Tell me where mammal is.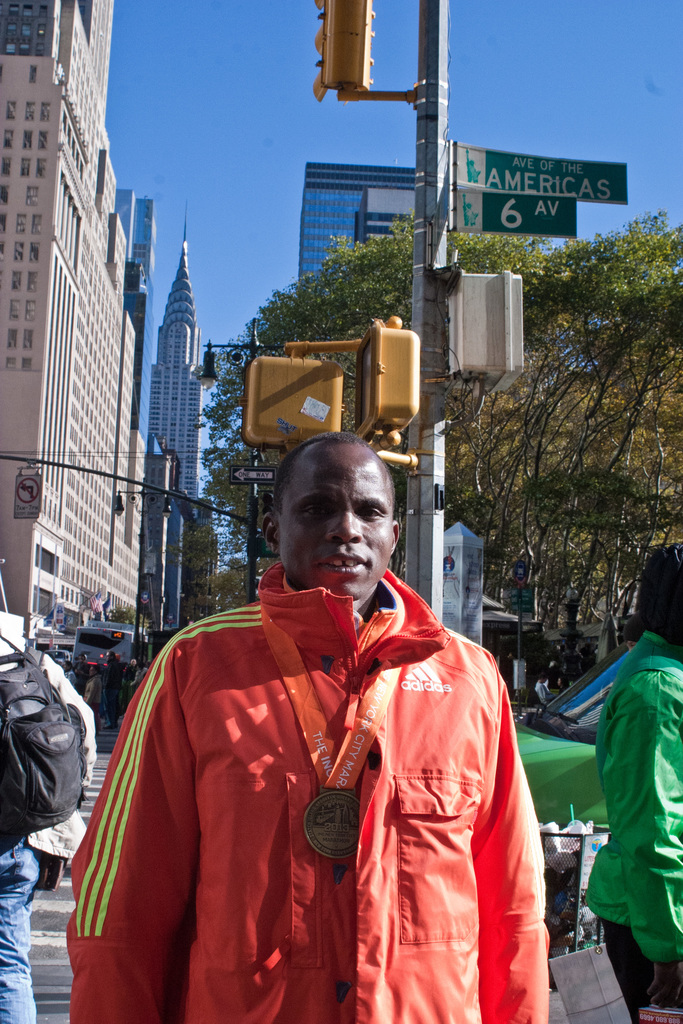
mammal is at bbox(51, 398, 573, 969).
